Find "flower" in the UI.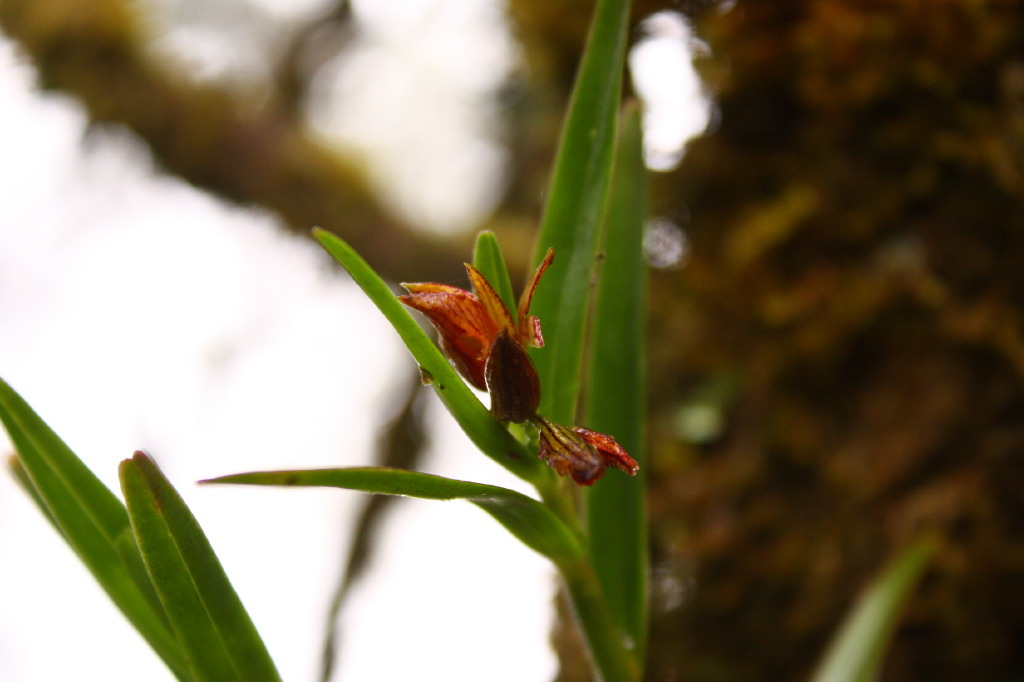
UI element at box(397, 232, 567, 428).
